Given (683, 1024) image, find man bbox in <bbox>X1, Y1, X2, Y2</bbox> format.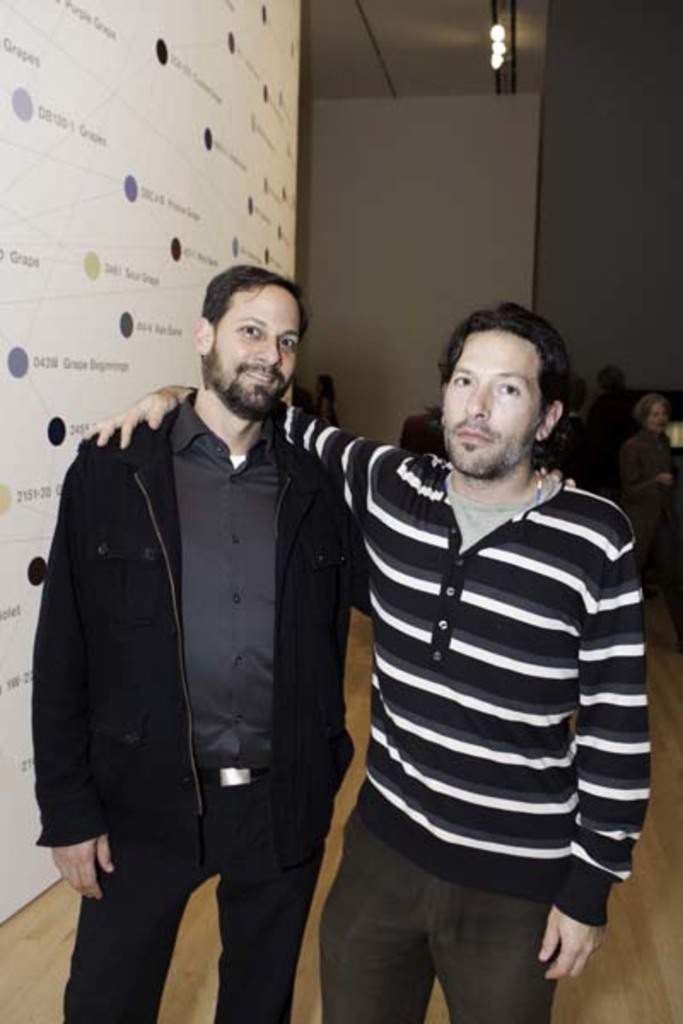
<bbox>620, 393, 681, 517</bbox>.
